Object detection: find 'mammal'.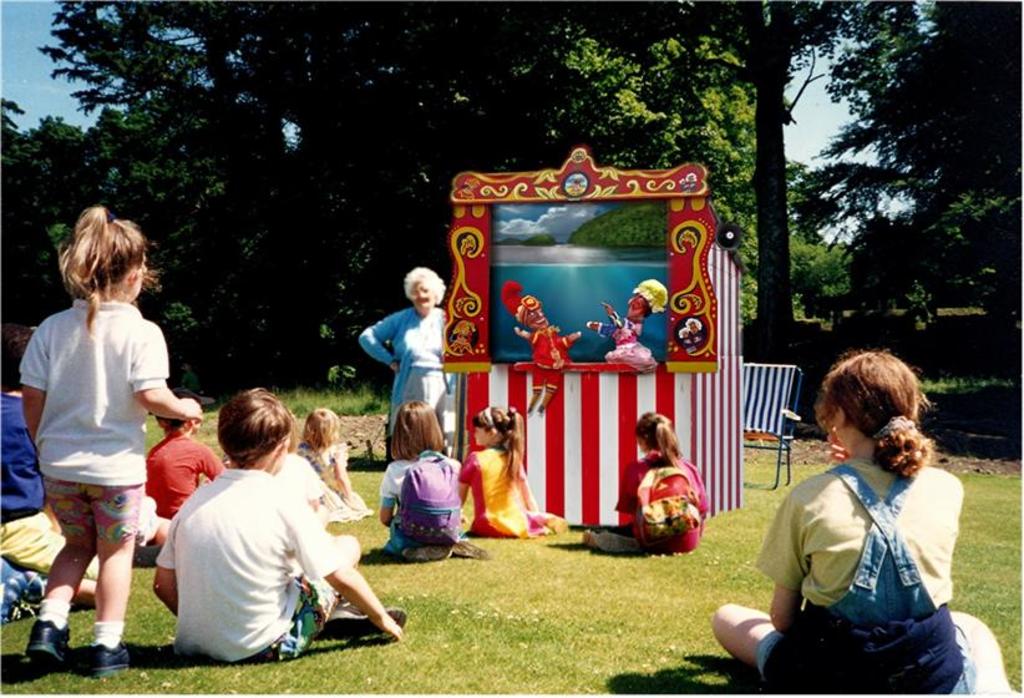
left=149, top=384, right=234, bottom=517.
